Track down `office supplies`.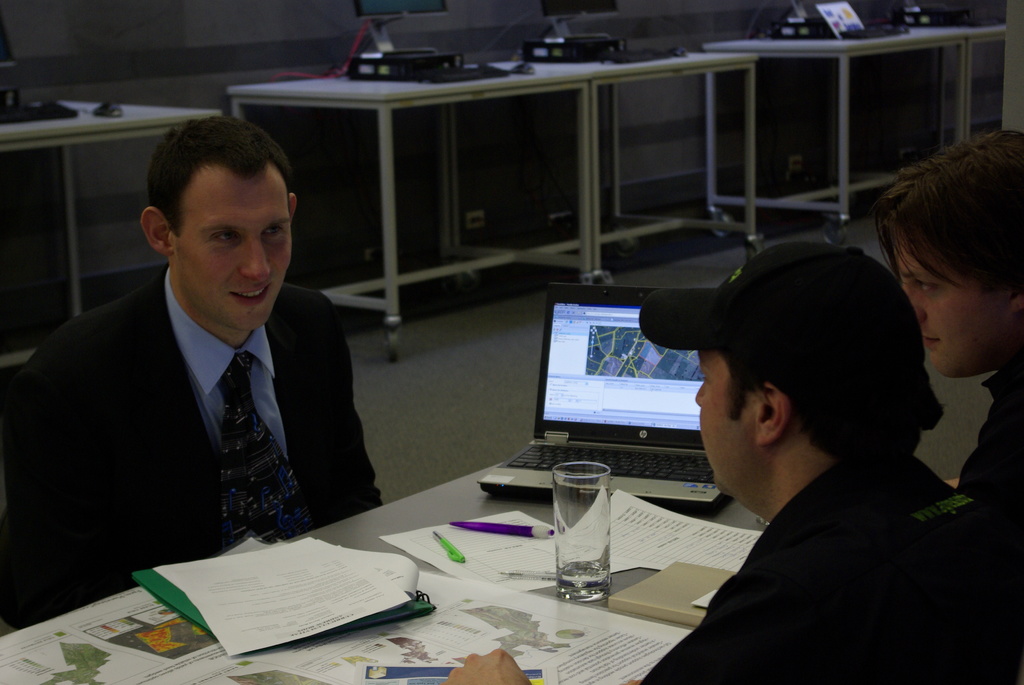
Tracked to region(93, 96, 121, 116).
